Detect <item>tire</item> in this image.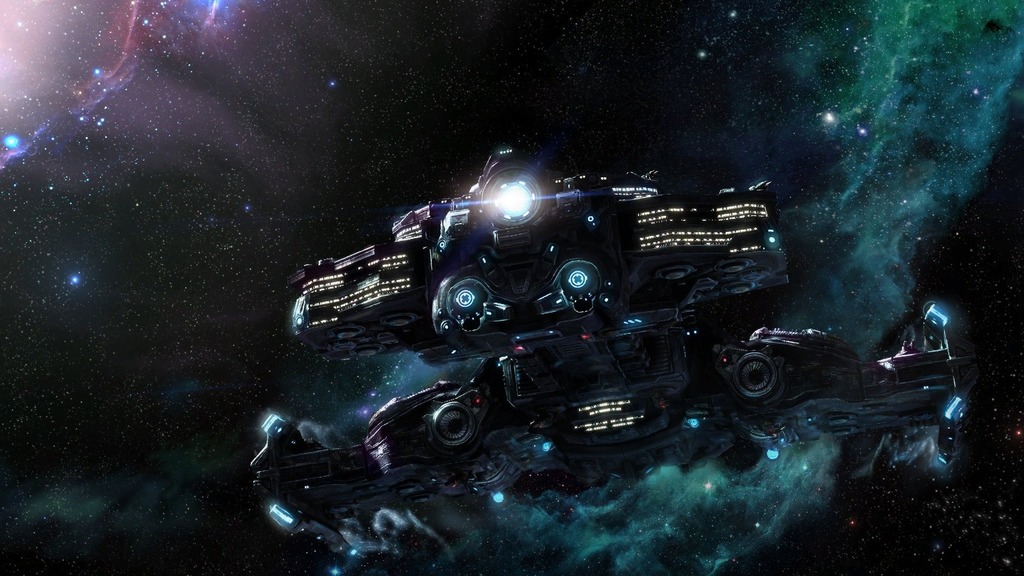
Detection: (x1=734, y1=349, x2=784, y2=406).
